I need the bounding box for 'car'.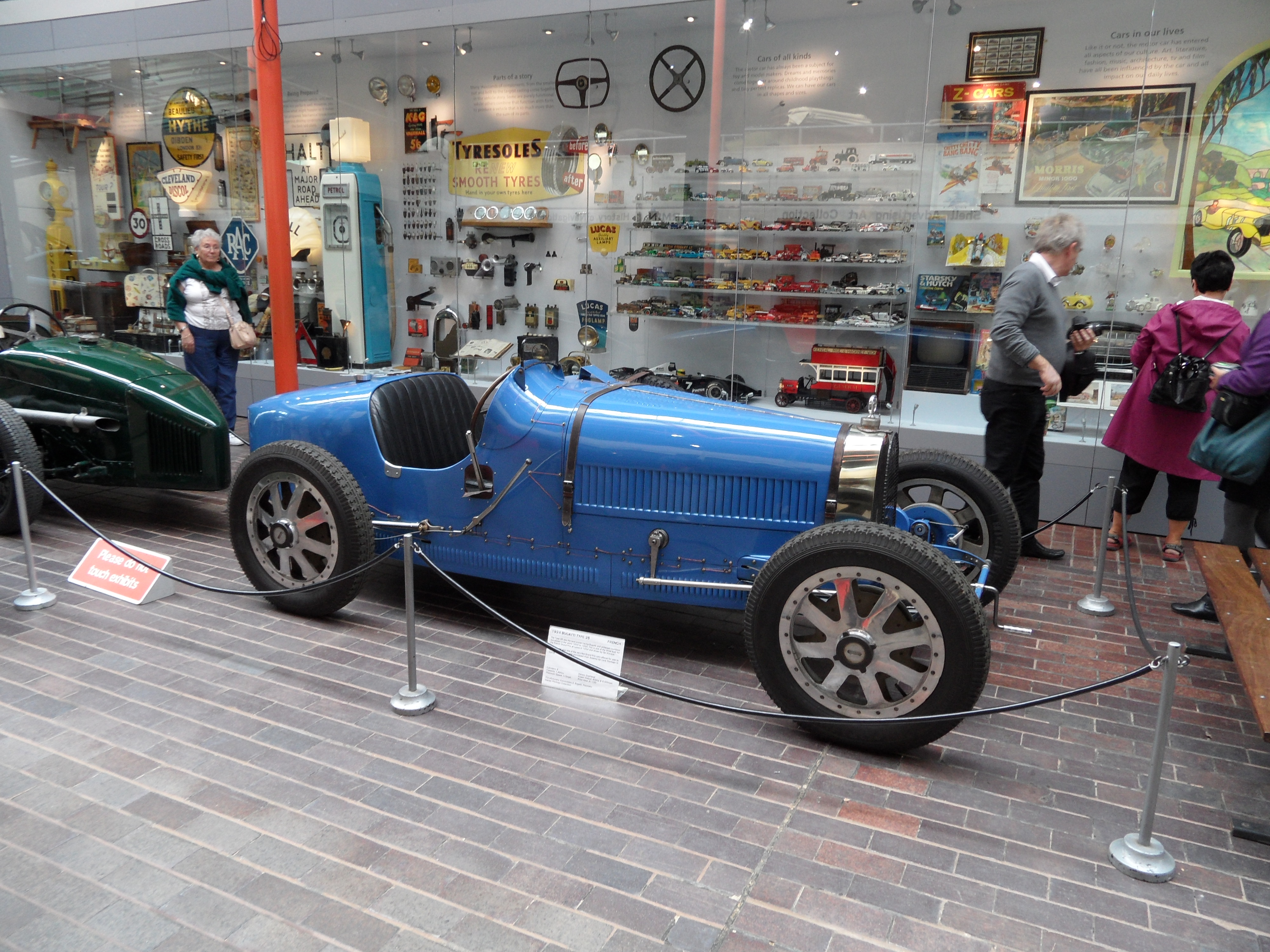
Here it is: [left=72, top=105, right=323, bottom=237].
